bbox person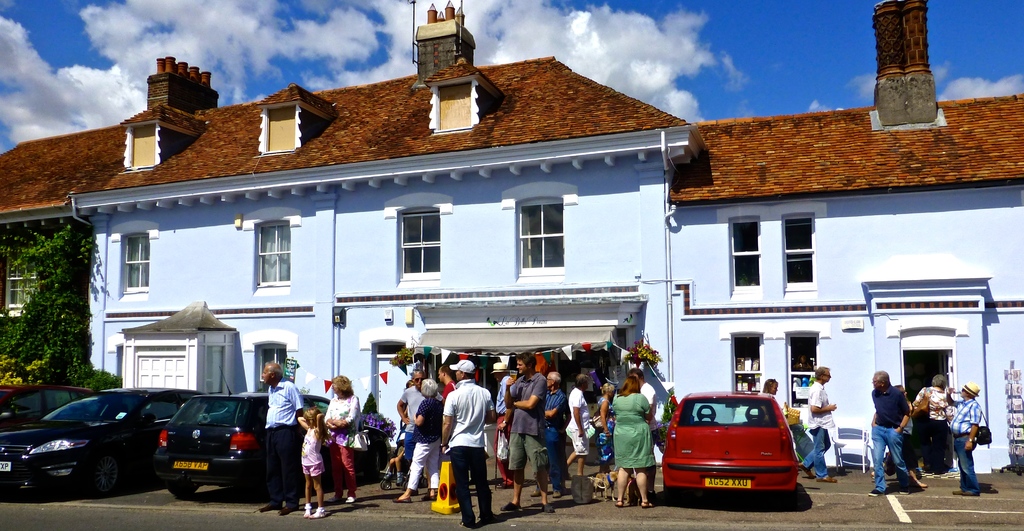
861, 370, 919, 496
